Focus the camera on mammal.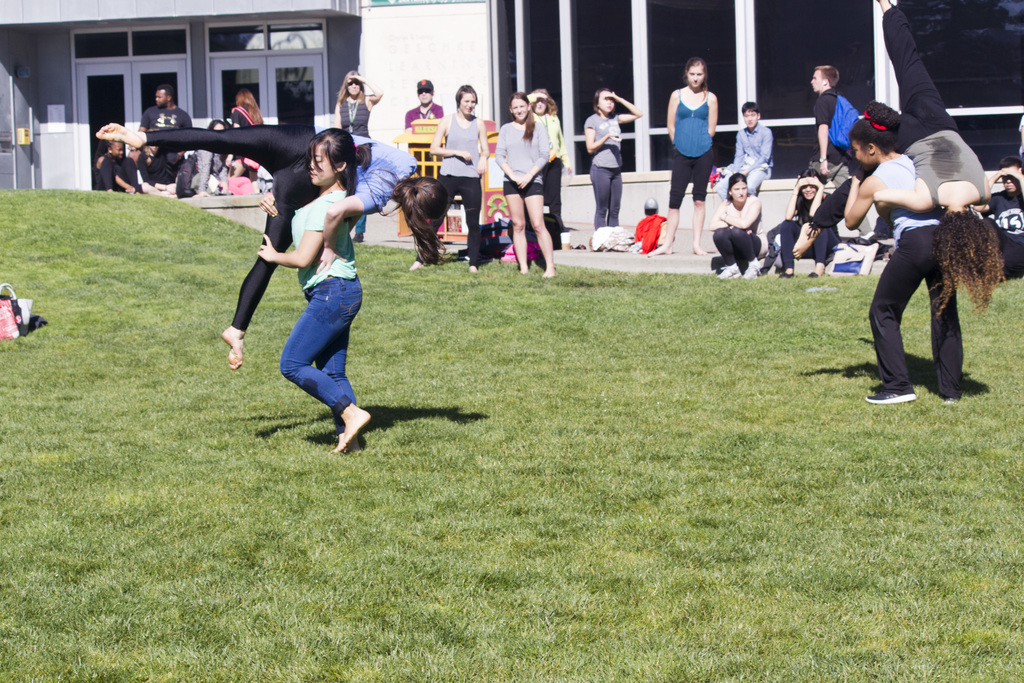
Focus region: <box>794,0,1006,315</box>.
